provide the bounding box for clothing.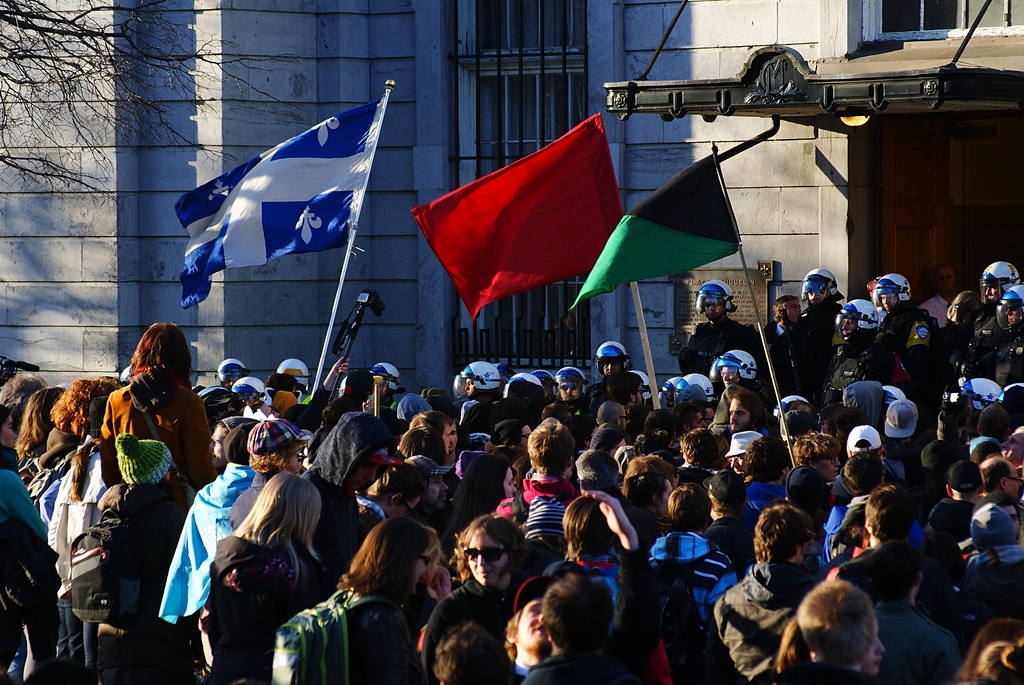
x1=836 y1=382 x2=879 y2=427.
